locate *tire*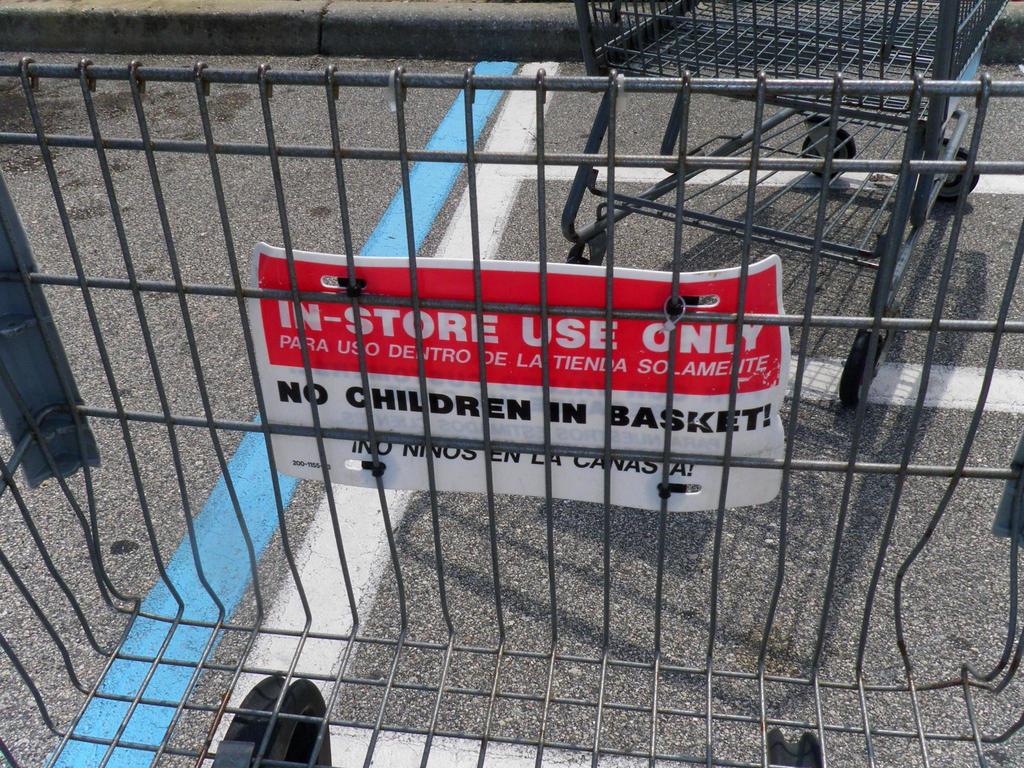
842, 331, 888, 405
